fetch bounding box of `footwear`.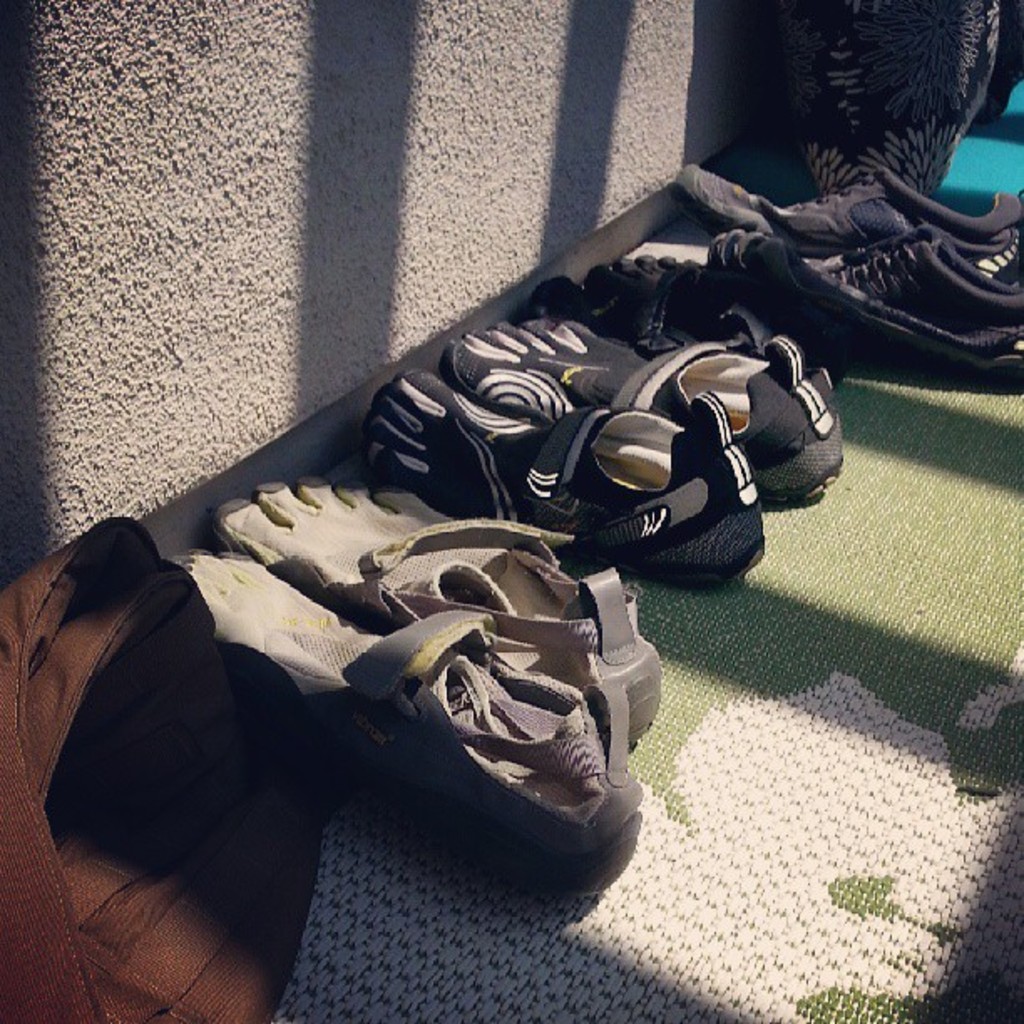
Bbox: (704,219,1019,380).
